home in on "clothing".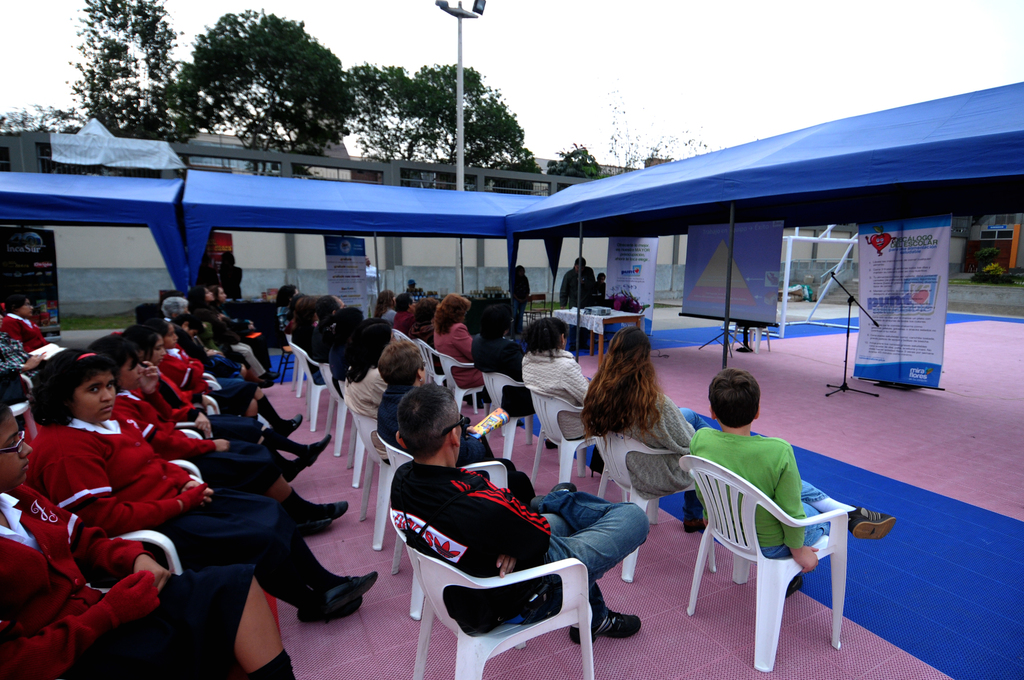
Homed in at 435/320/489/386.
